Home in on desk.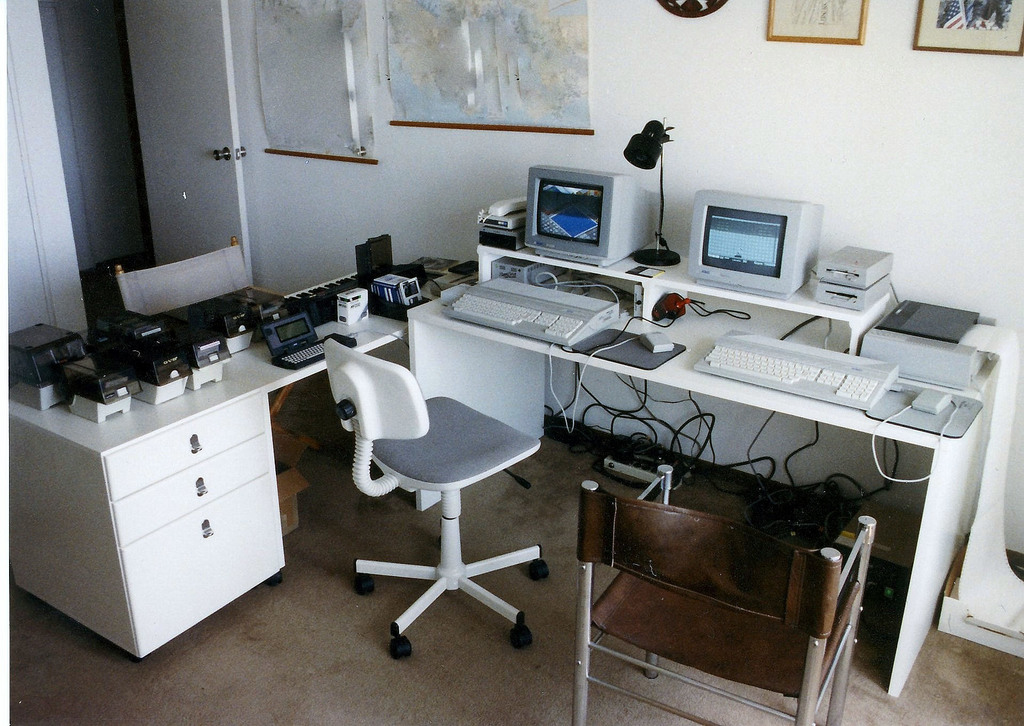
Homed in at Rect(0, 245, 1023, 693).
